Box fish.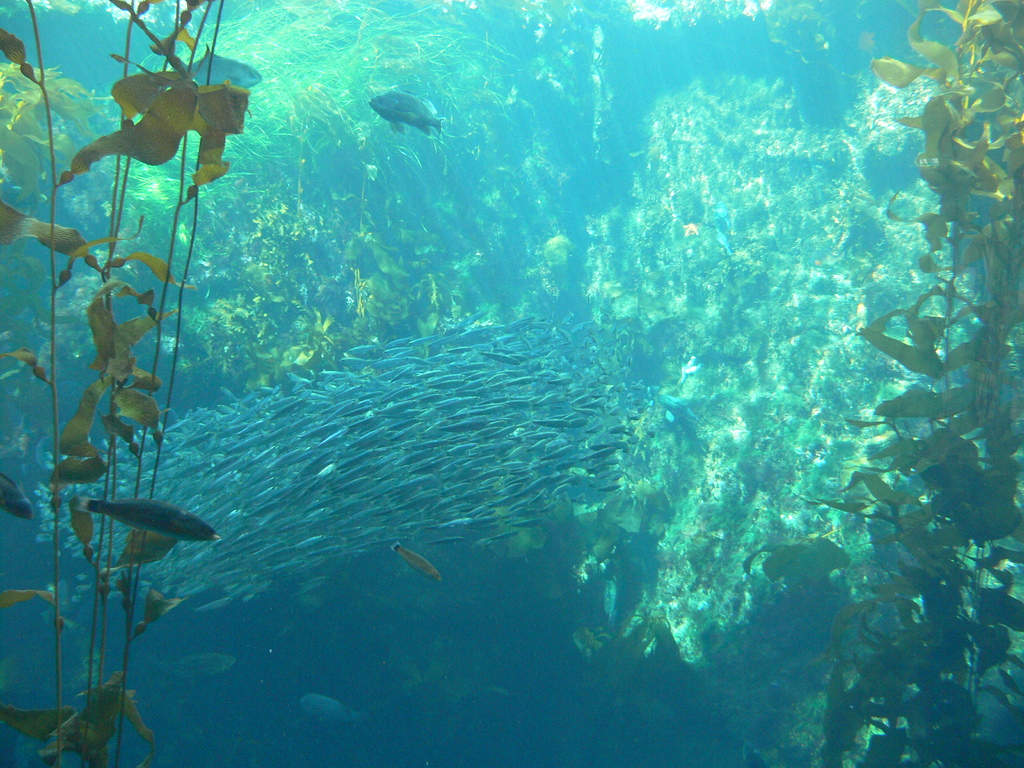
box=[391, 541, 445, 586].
